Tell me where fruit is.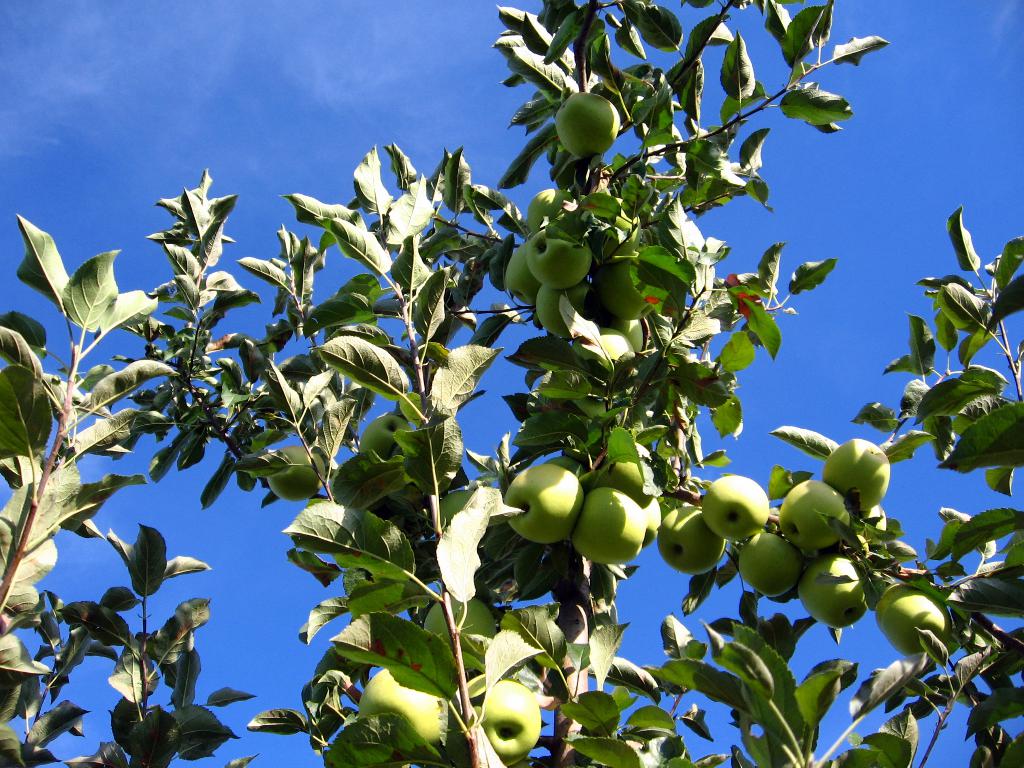
fruit is at l=655, t=504, r=726, b=573.
